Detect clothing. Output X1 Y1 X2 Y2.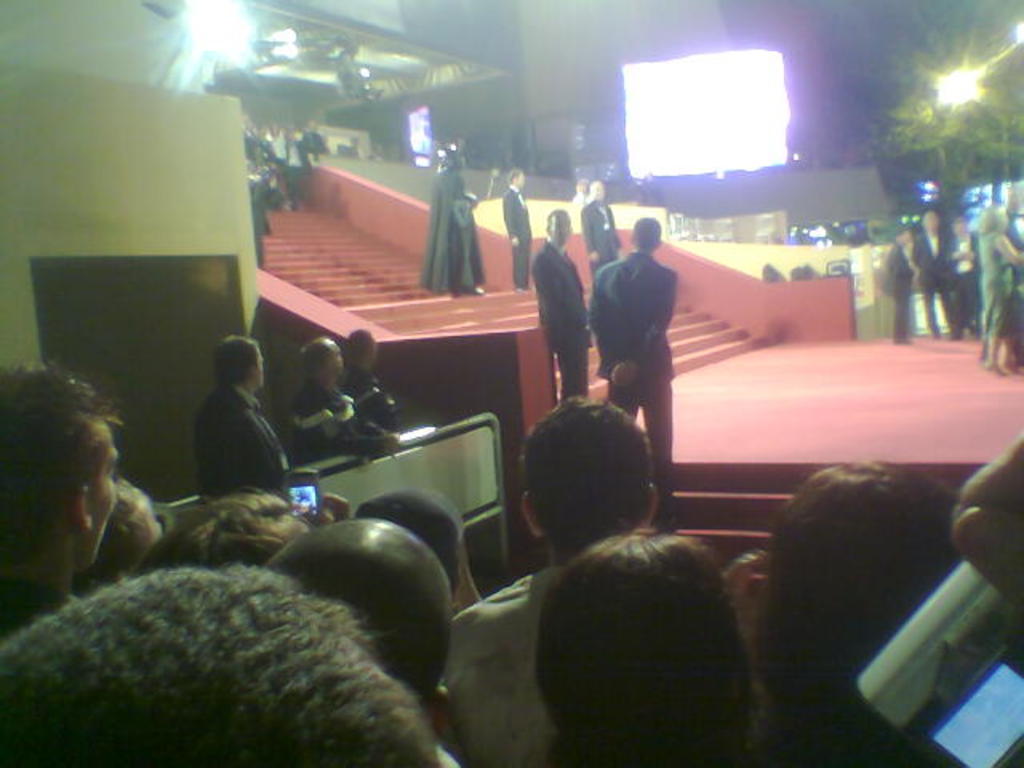
502 181 534 285.
